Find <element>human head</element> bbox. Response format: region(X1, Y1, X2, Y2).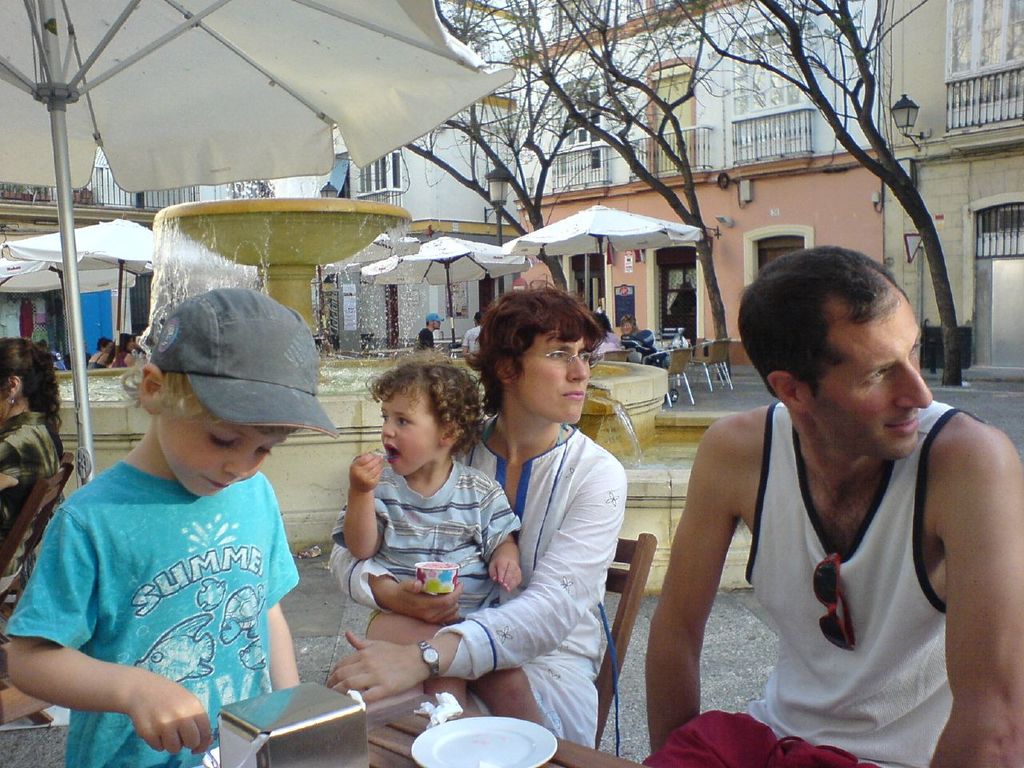
region(622, 316, 640, 342).
